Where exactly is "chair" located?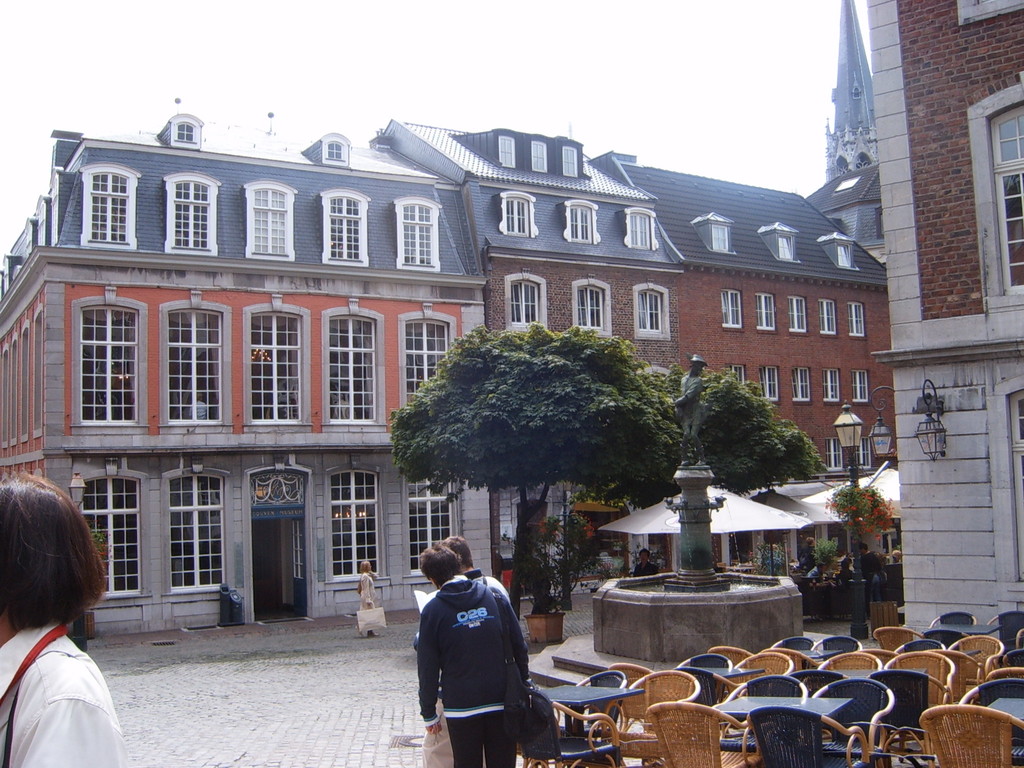
Its bounding box is <bbox>515, 685, 627, 767</bbox>.
